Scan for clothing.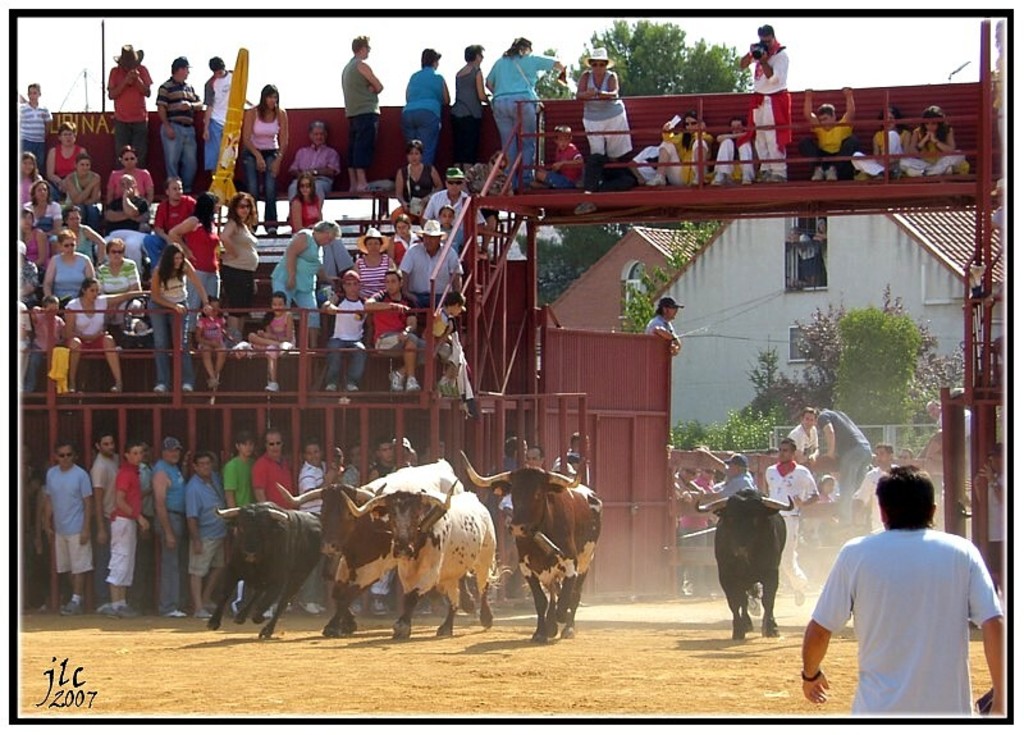
Scan result: (left=250, top=108, right=274, bottom=156).
